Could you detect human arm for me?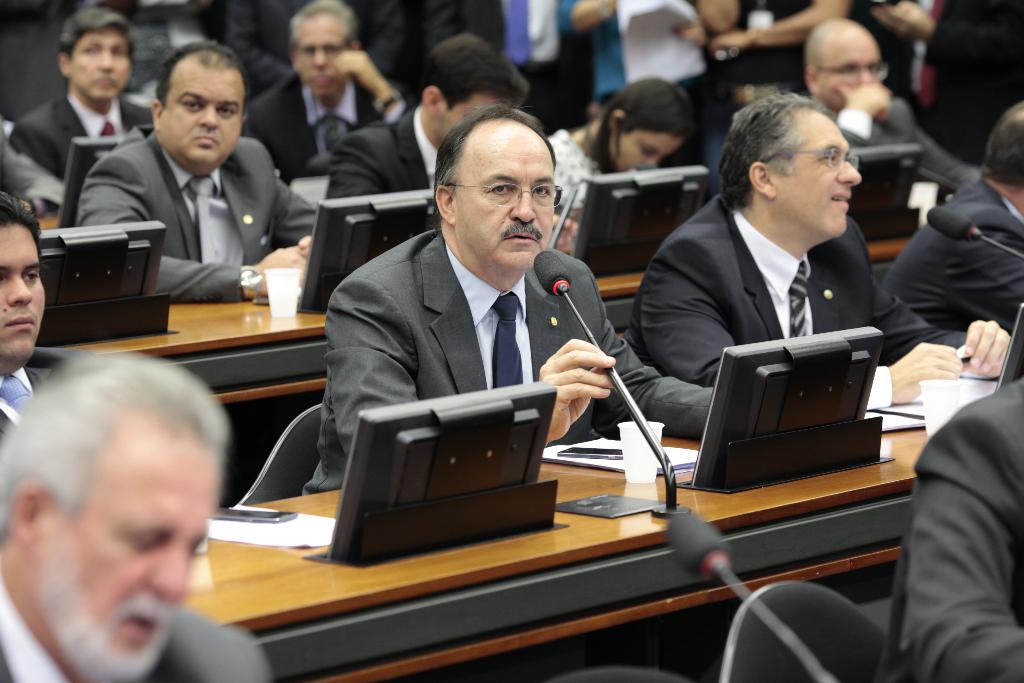
Detection result: bbox=[317, 283, 613, 449].
